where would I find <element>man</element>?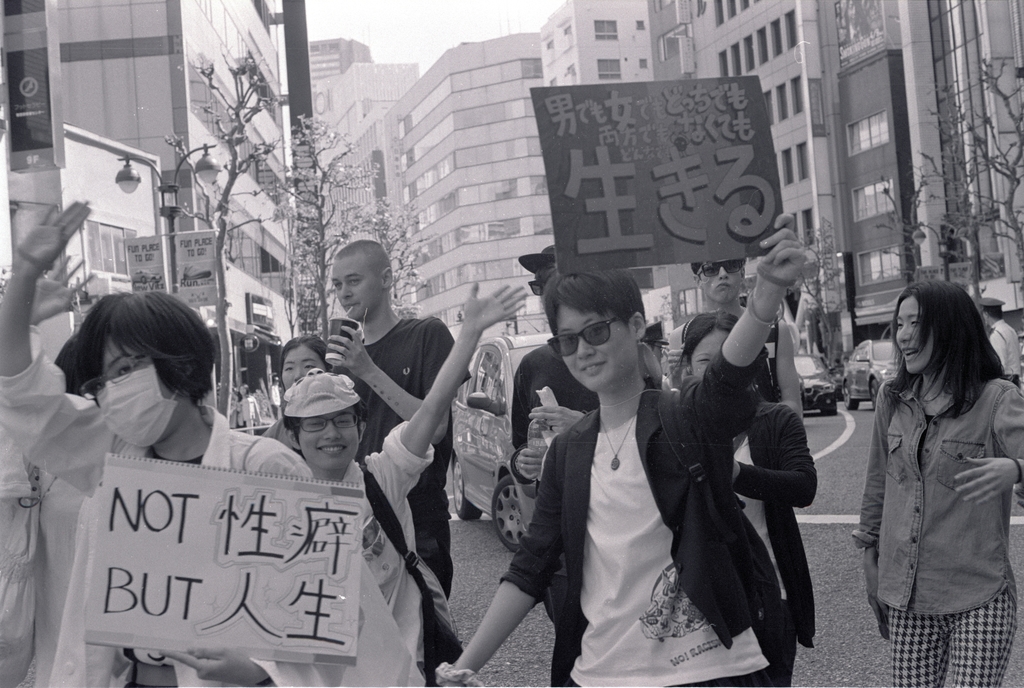
At {"x1": 324, "y1": 231, "x2": 477, "y2": 643}.
